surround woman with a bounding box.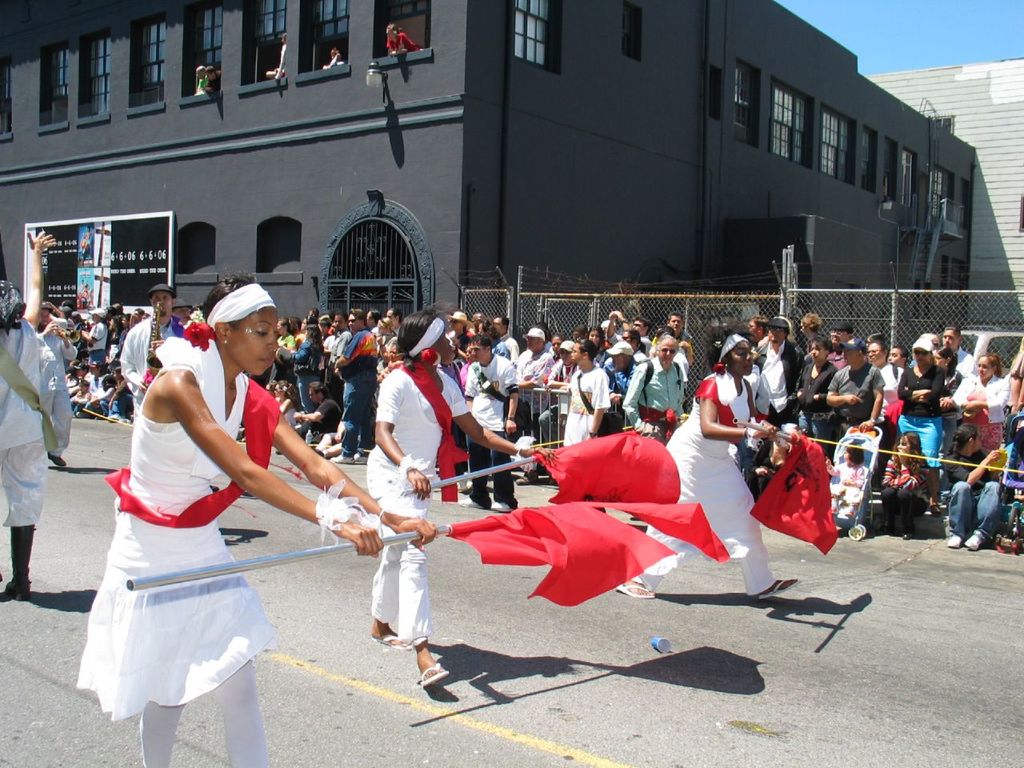
<region>566, 330, 618, 444</region>.
